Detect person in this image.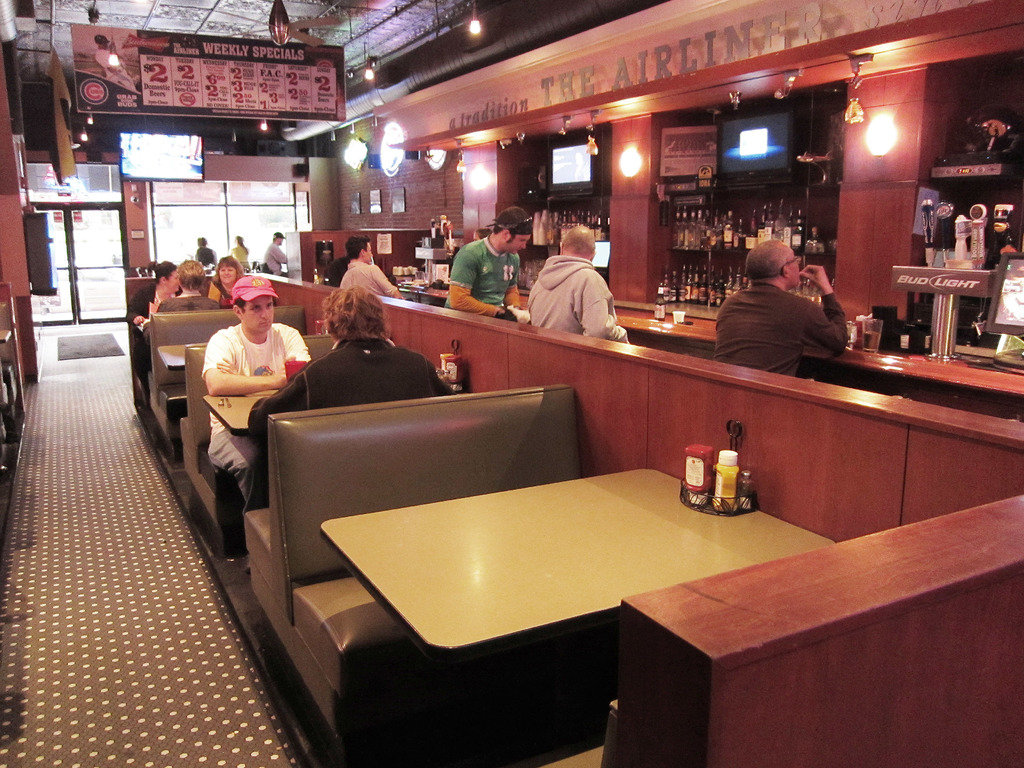
Detection: {"x1": 449, "y1": 207, "x2": 529, "y2": 323}.
